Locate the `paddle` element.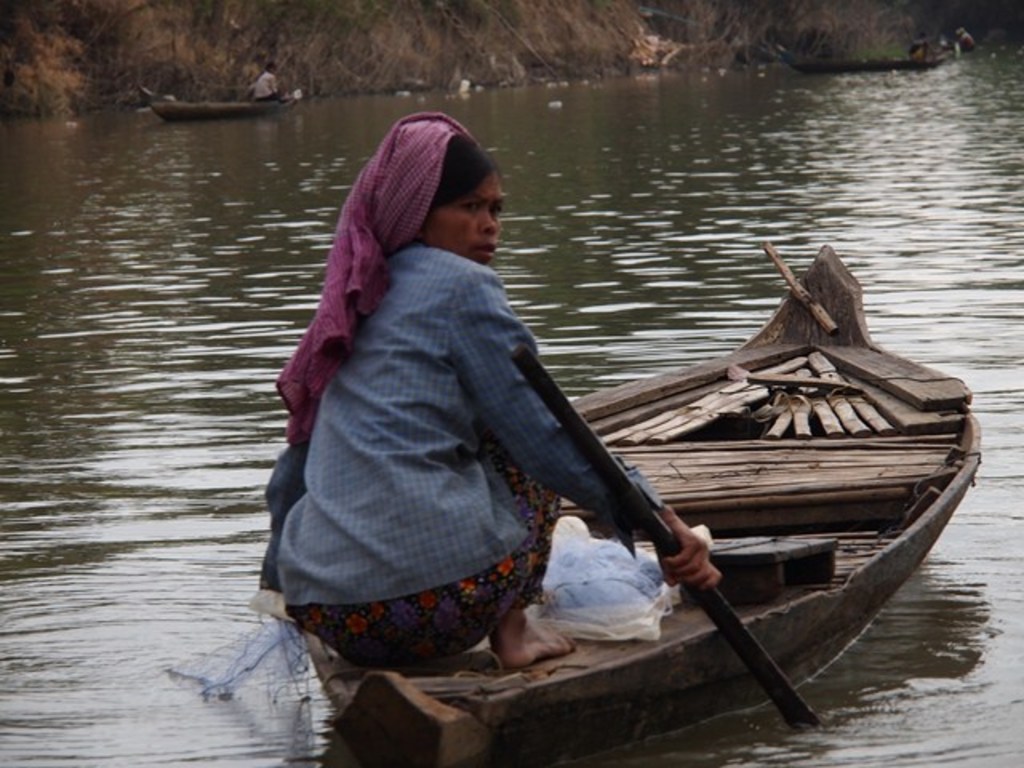
Element bbox: crop(514, 349, 826, 730).
